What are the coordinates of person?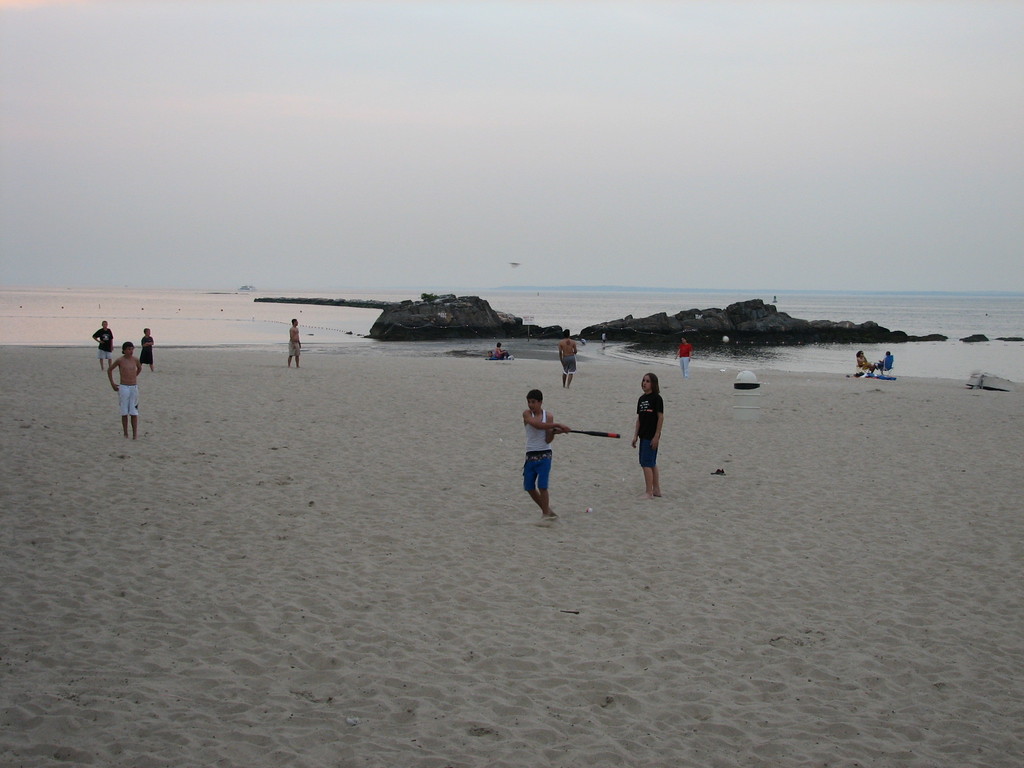
552,328,578,392.
